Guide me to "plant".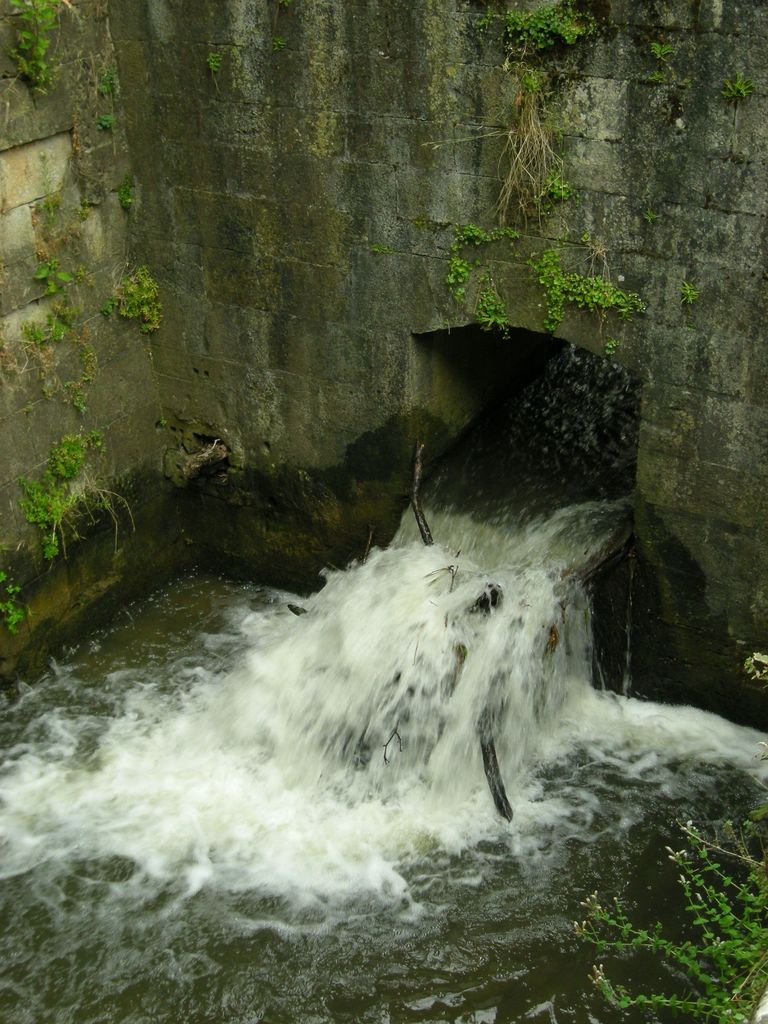
Guidance: select_region(448, 218, 528, 333).
